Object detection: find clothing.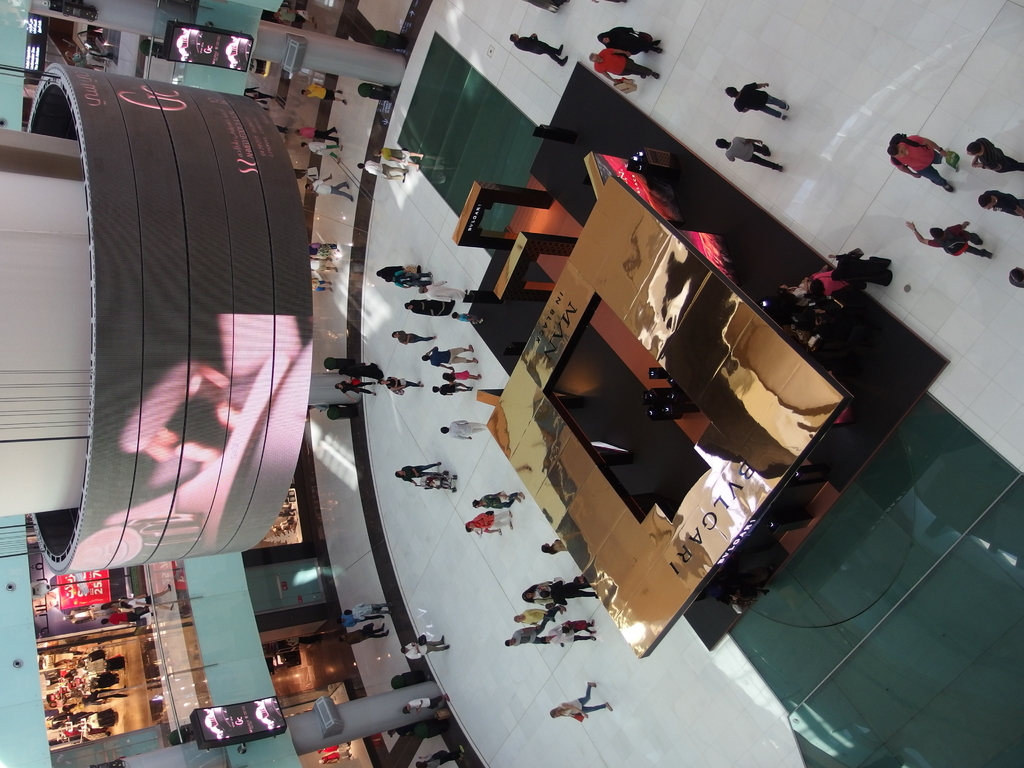
<box>340,379,371,394</box>.
